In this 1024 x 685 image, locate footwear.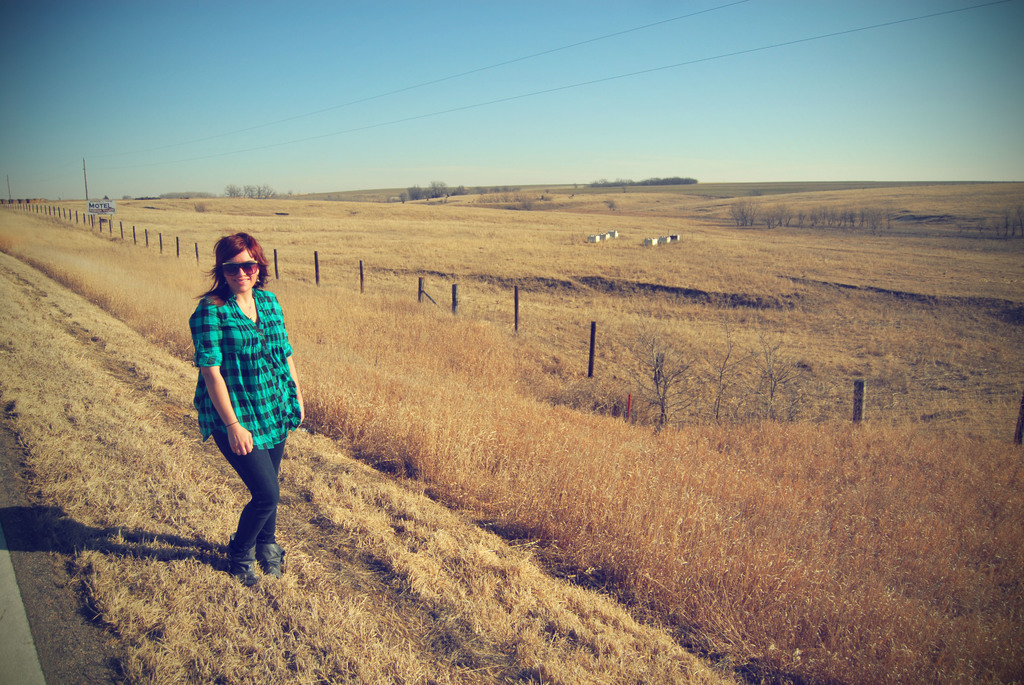
Bounding box: <box>223,532,261,587</box>.
